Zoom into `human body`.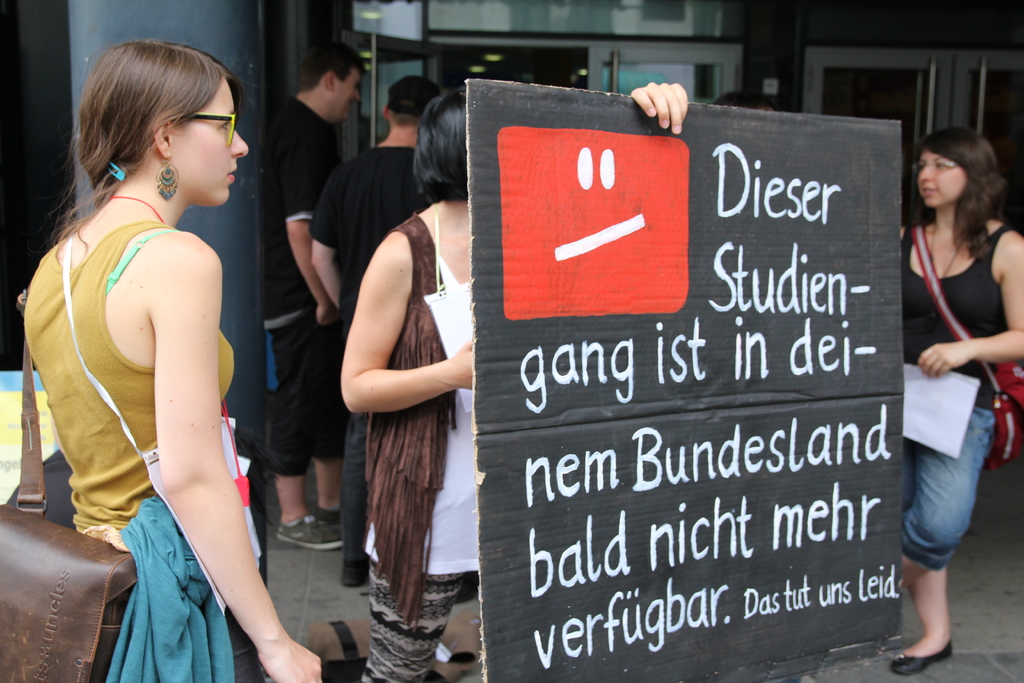
Zoom target: [x1=303, y1=130, x2=429, y2=588].
